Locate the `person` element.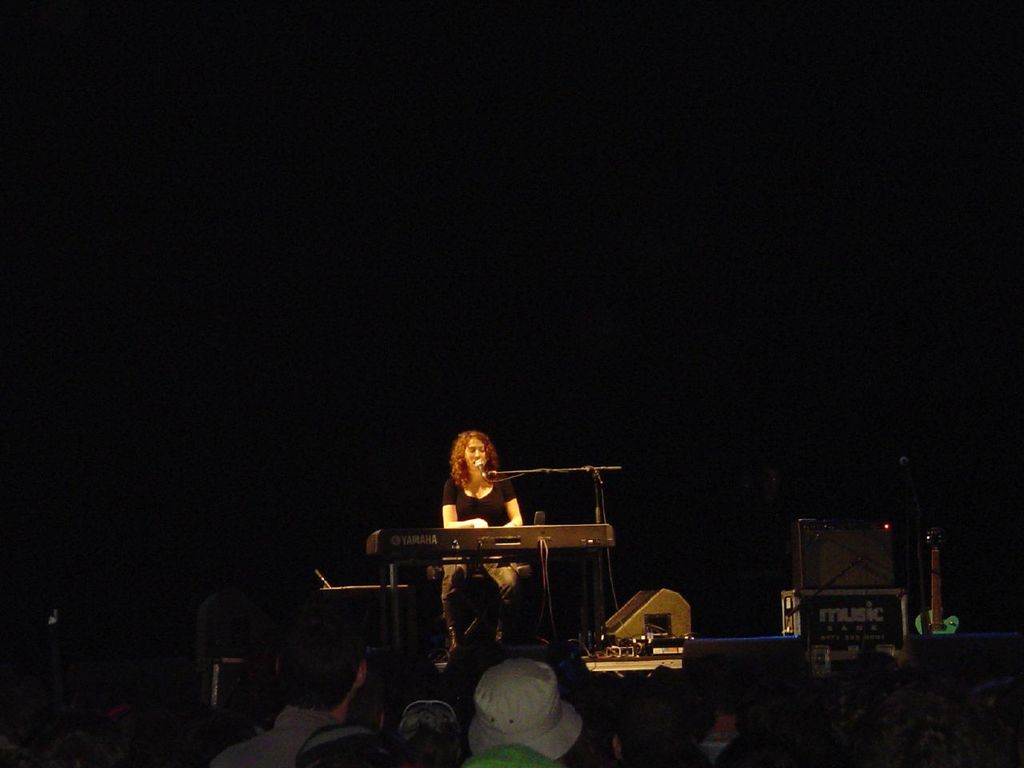
Element bbox: 206, 606, 369, 767.
